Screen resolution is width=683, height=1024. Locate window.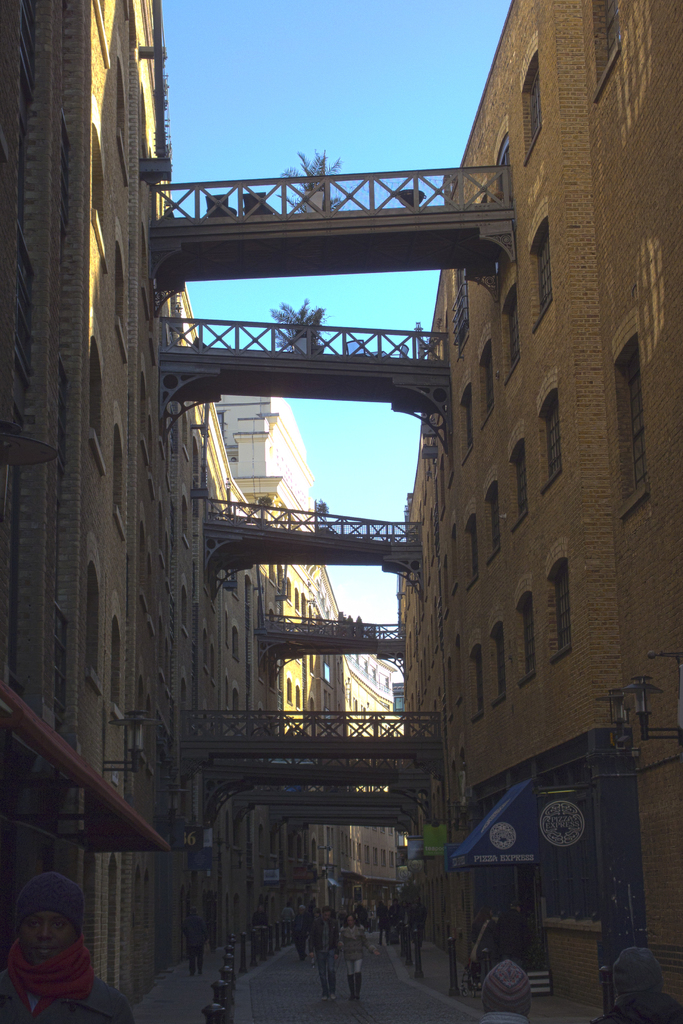
x1=441, y1=555, x2=448, y2=618.
